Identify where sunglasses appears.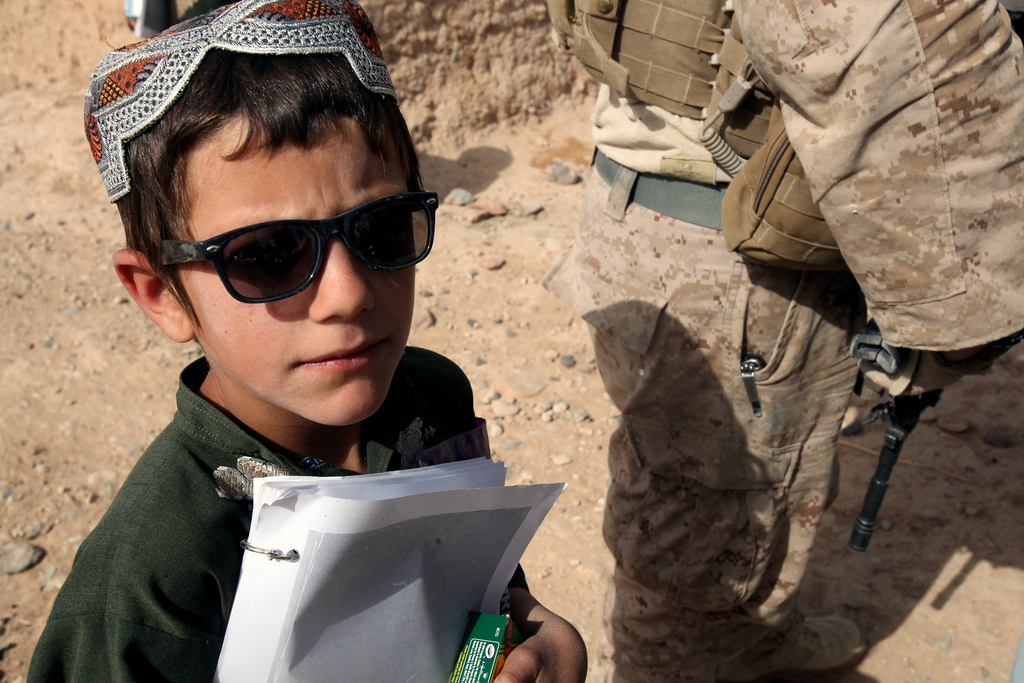
Appears at 147:182:450:314.
